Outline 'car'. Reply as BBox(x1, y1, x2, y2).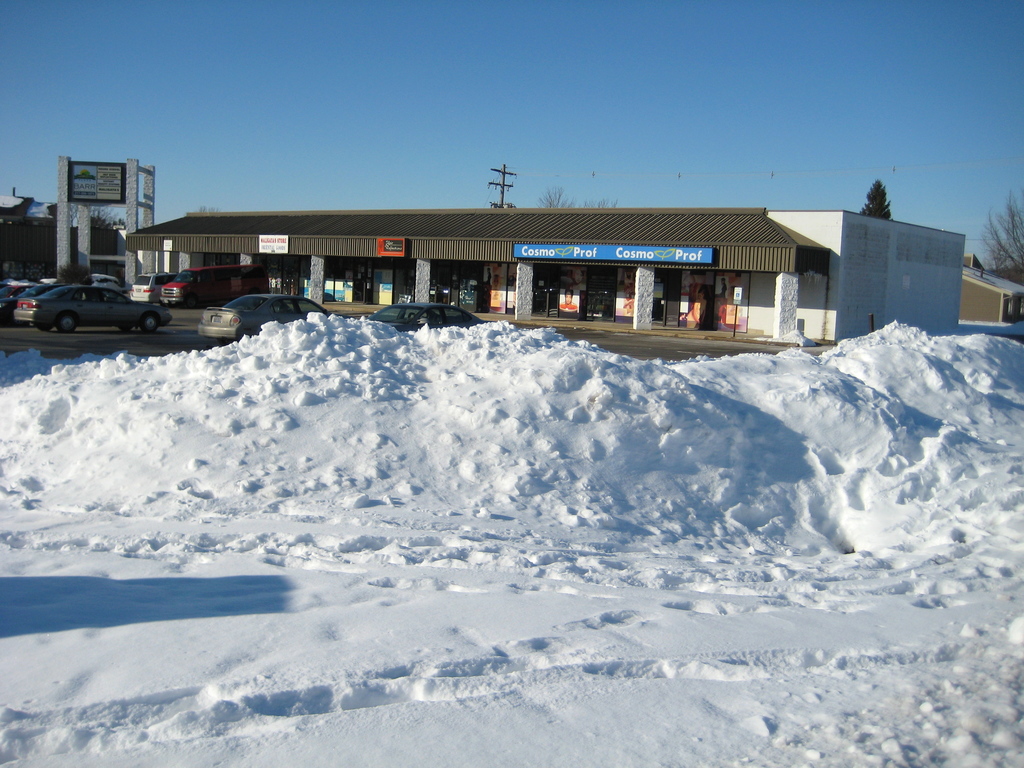
BBox(200, 291, 334, 345).
